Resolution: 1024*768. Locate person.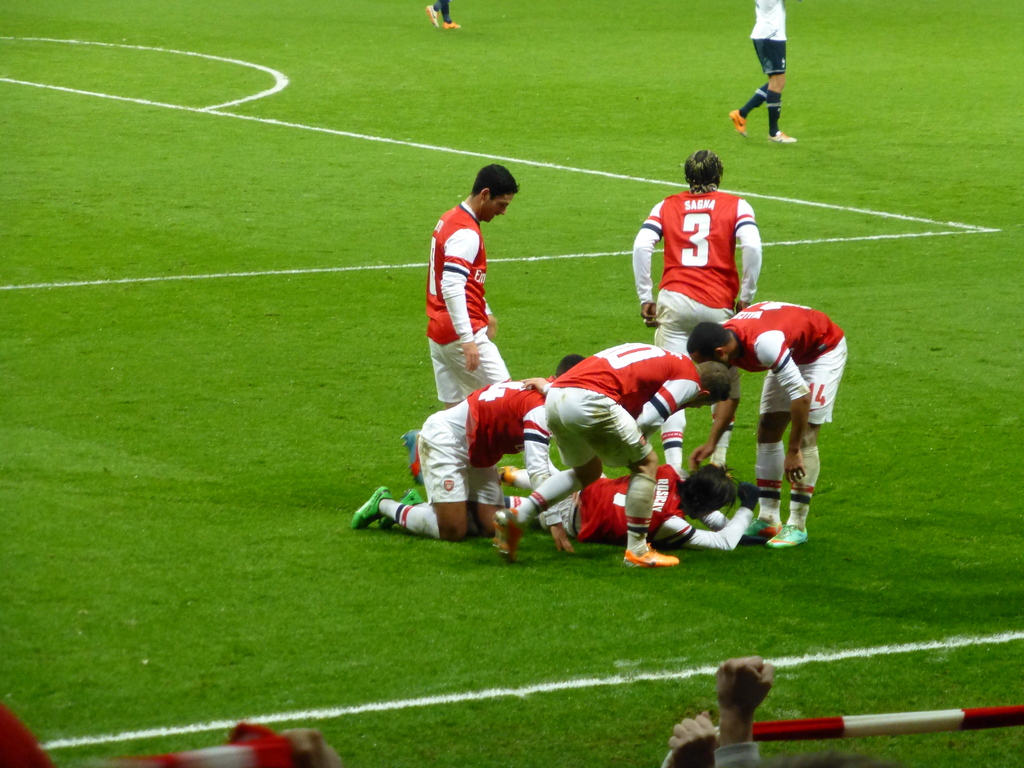
bbox(493, 342, 733, 563).
